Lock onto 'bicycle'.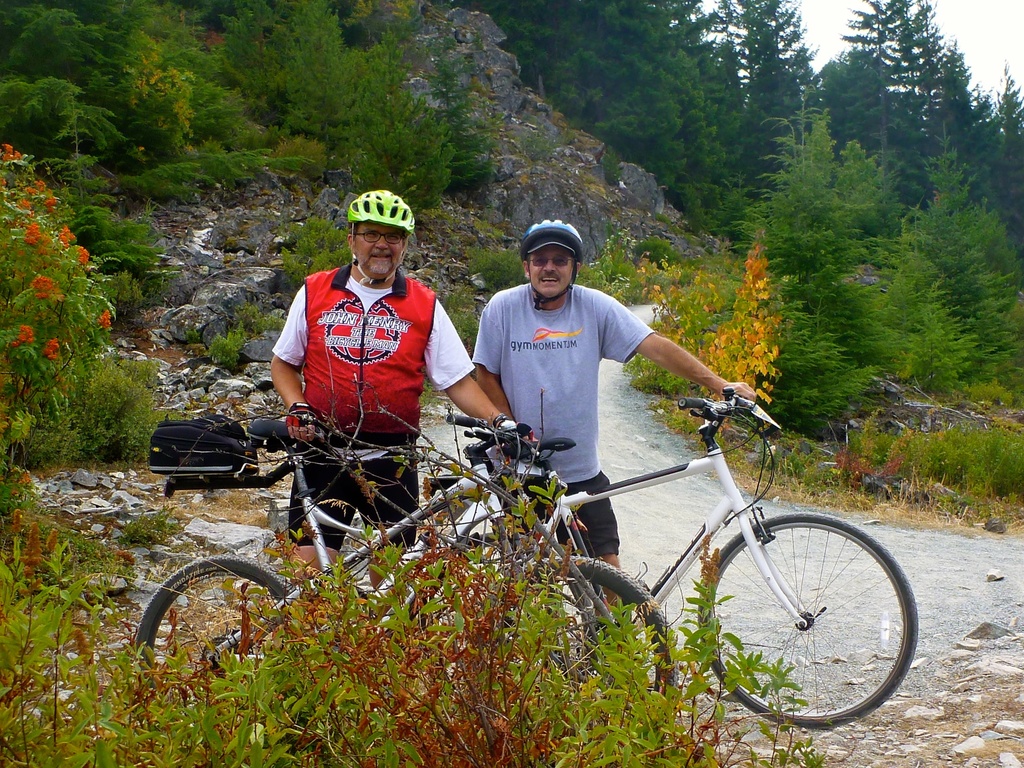
Locked: select_region(405, 384, 918, 728).
